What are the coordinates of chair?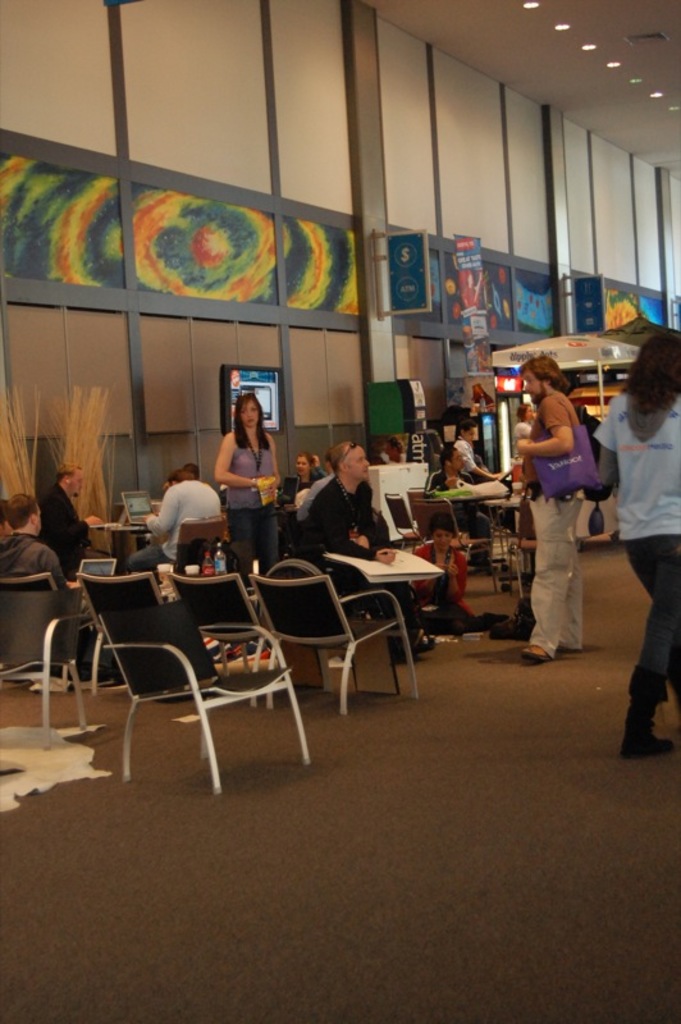
(x1=0, y1=584, x2=87, y2=736).
